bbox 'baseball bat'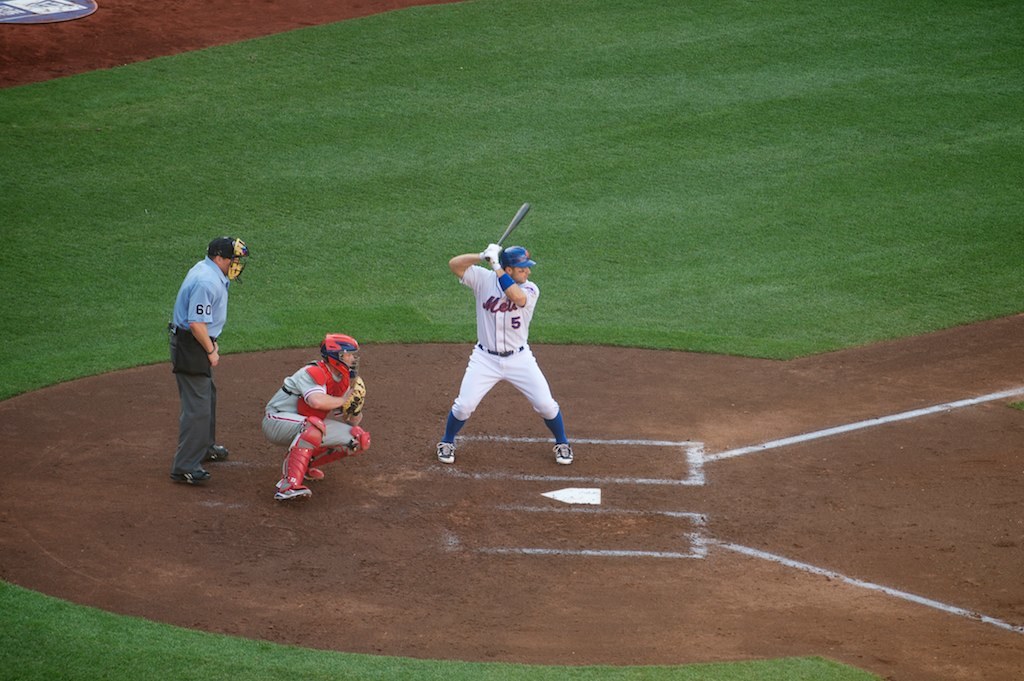
detection(486, 196, 530, 263)
